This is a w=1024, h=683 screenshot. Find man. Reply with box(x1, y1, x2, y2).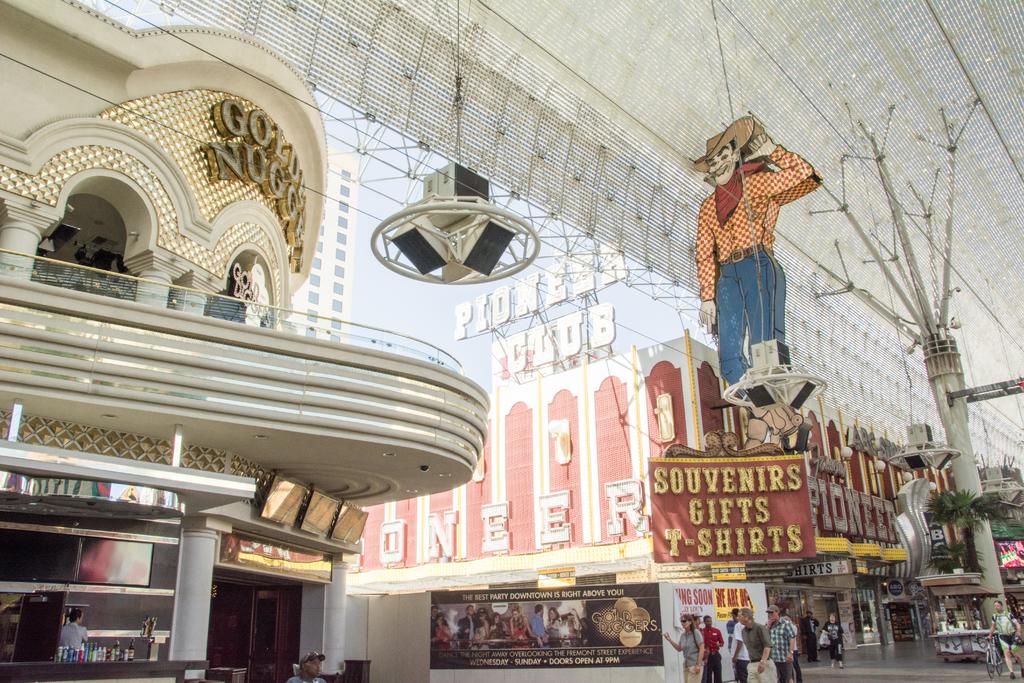
box(458, 603, 481, 648).
